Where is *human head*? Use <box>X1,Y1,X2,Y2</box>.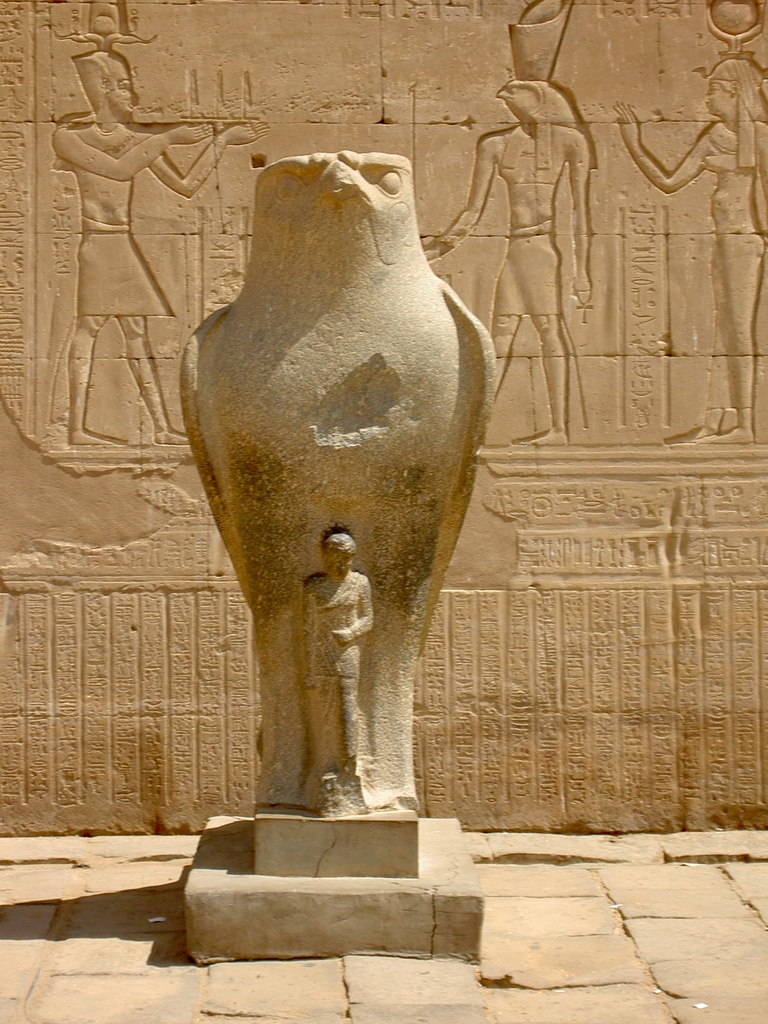
<box>499,0,572,127</box>.
